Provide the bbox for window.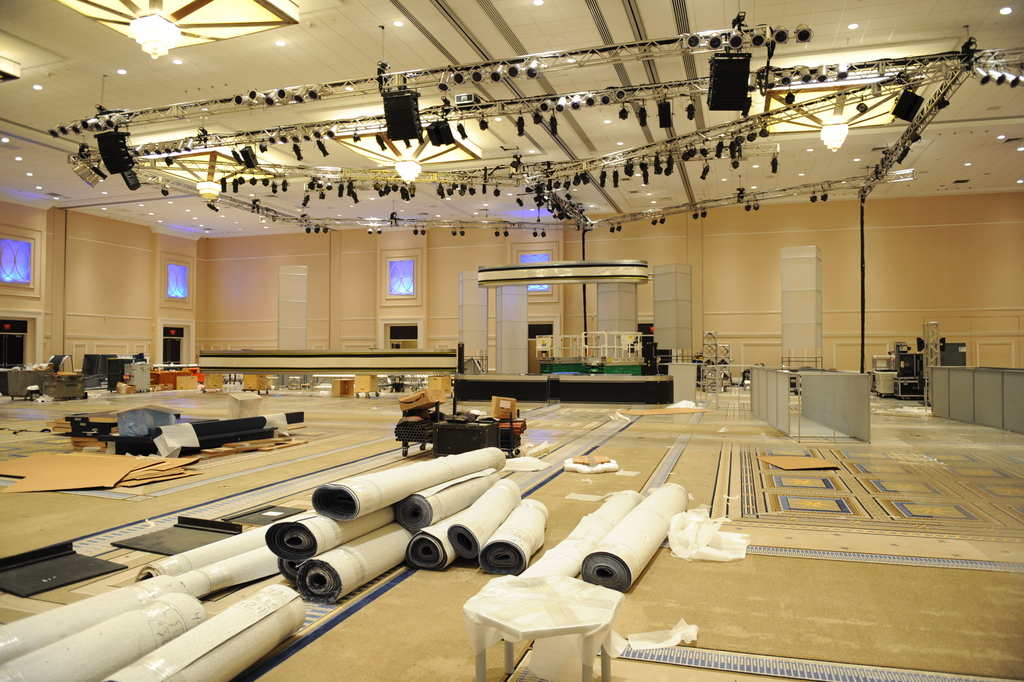
[0, 321, 25, 336].
